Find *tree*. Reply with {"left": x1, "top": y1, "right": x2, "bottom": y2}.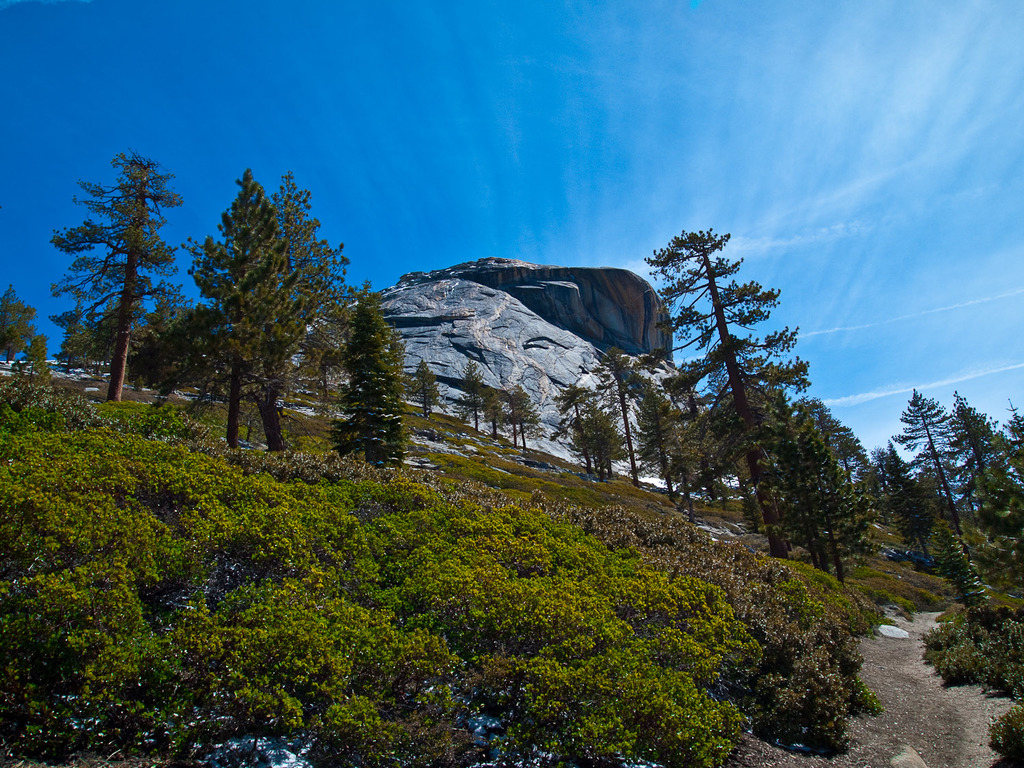
{"left": 48, "top": 144, "right": 195, "bottom": 395}.
